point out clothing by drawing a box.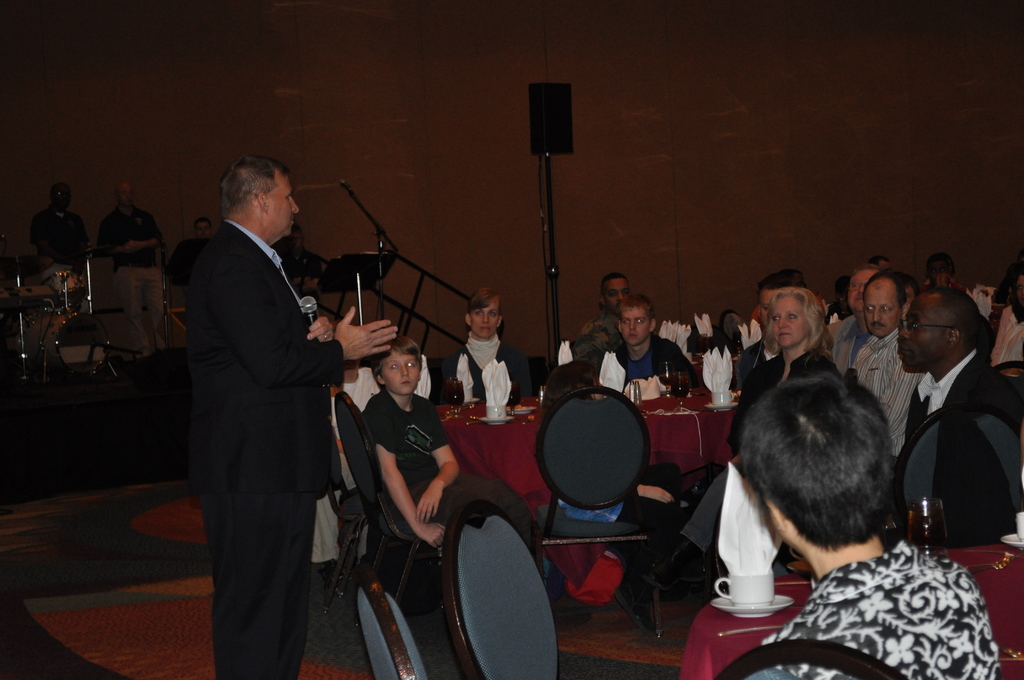
rect(431, 326, 532, 406).
